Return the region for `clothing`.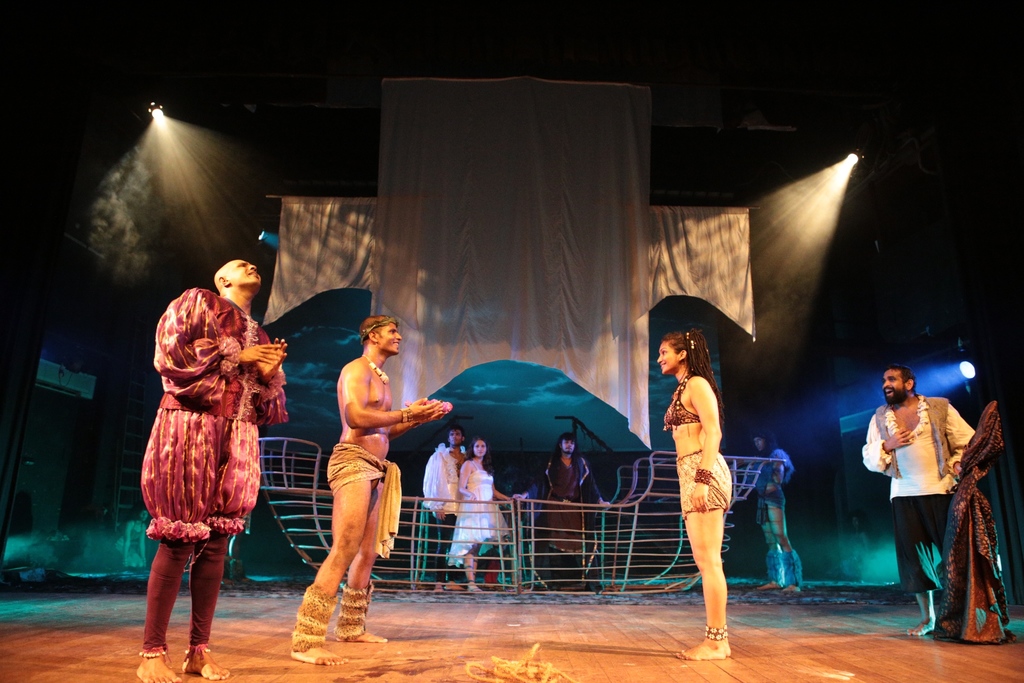
region(676, 447, 735, 509).
